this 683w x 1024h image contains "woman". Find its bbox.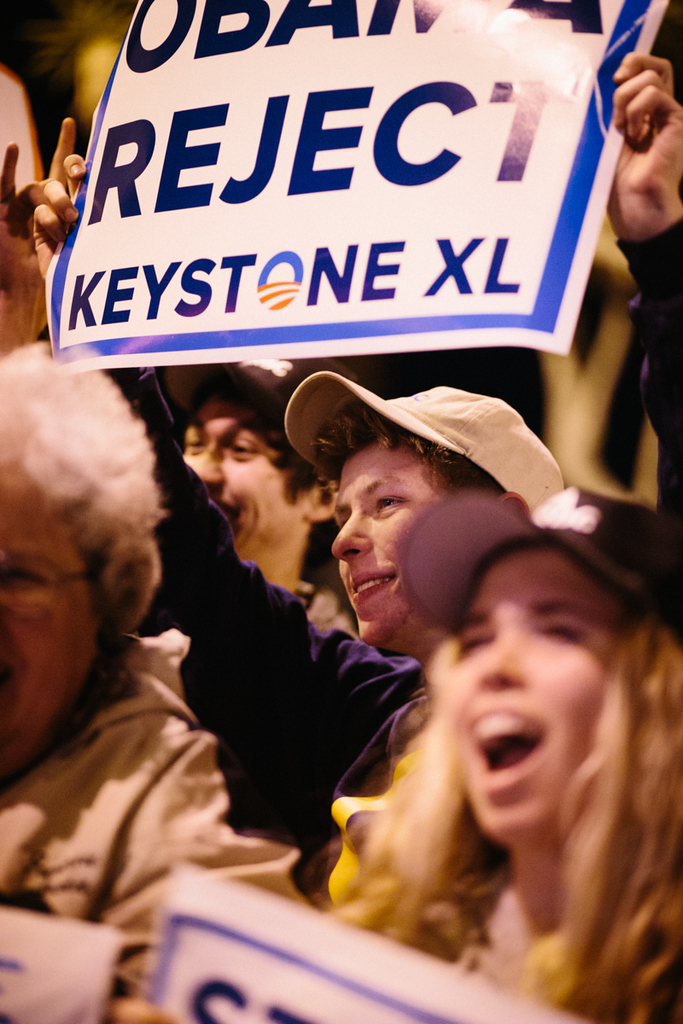
(0,315,312,1023).
